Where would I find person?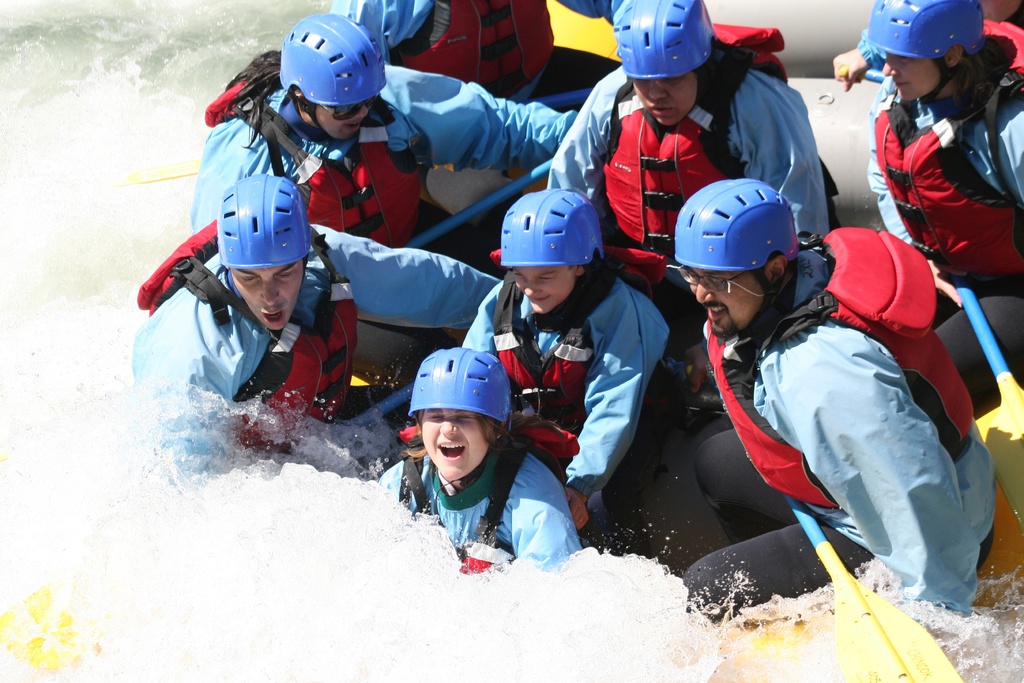
At x1=130, y1=173, x2=499, y2=470.
